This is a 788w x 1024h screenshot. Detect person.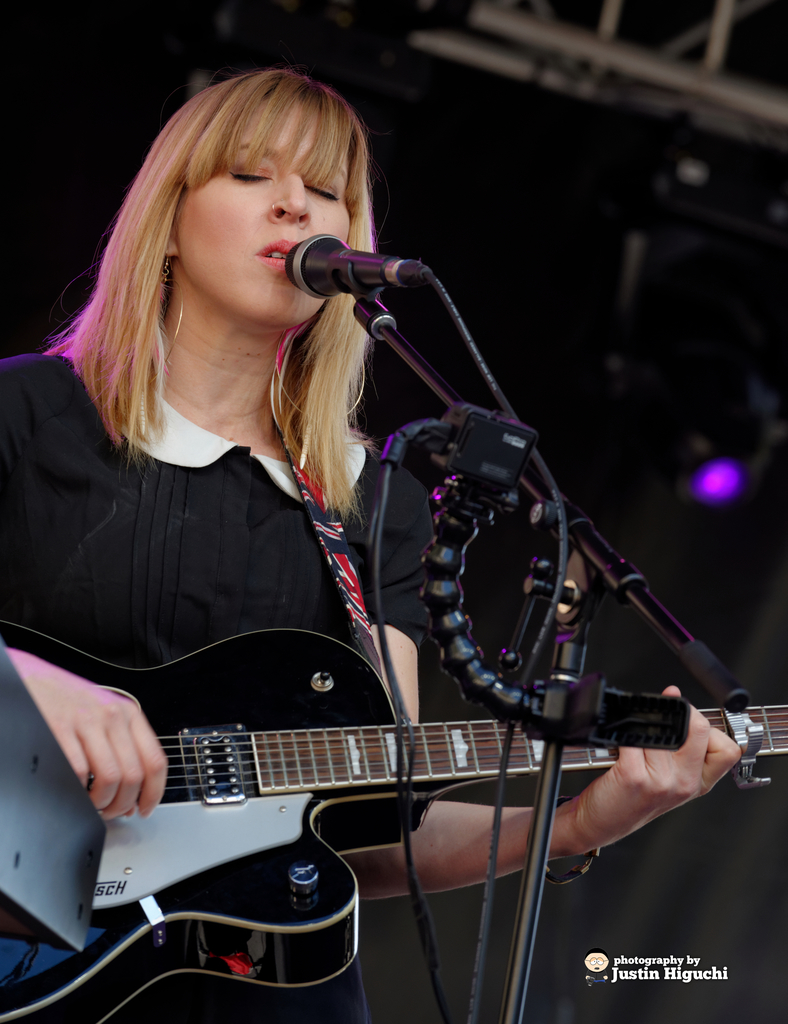
crop(33, 42, 681, 996).
